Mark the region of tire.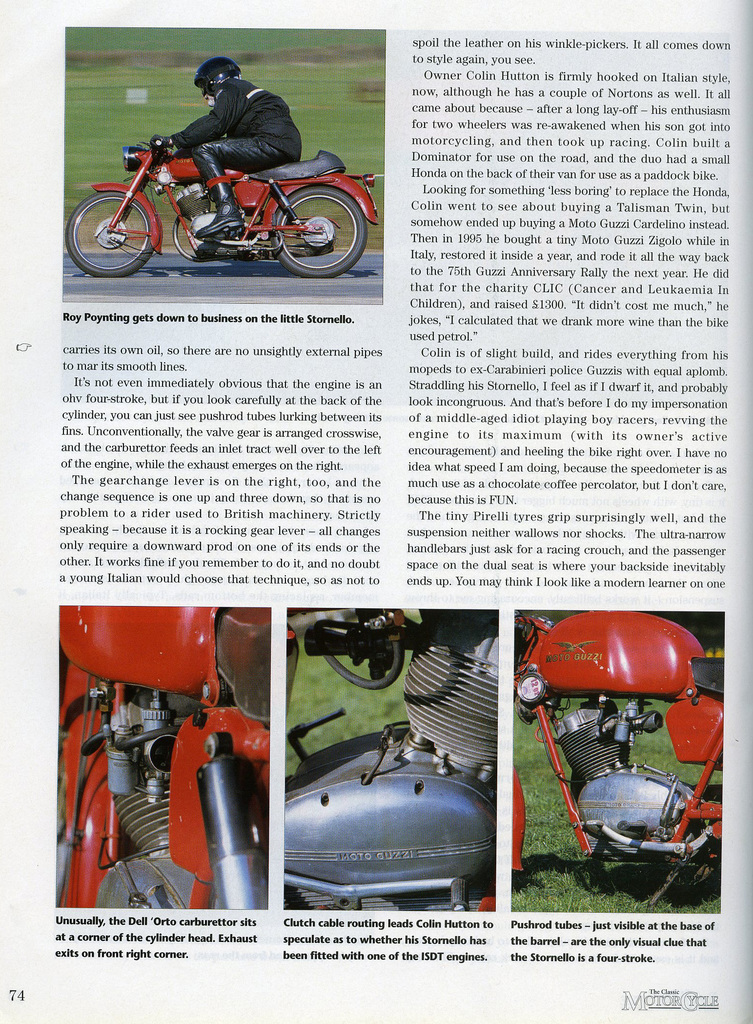
Region: bbox=[269, 188, 367, 277].
